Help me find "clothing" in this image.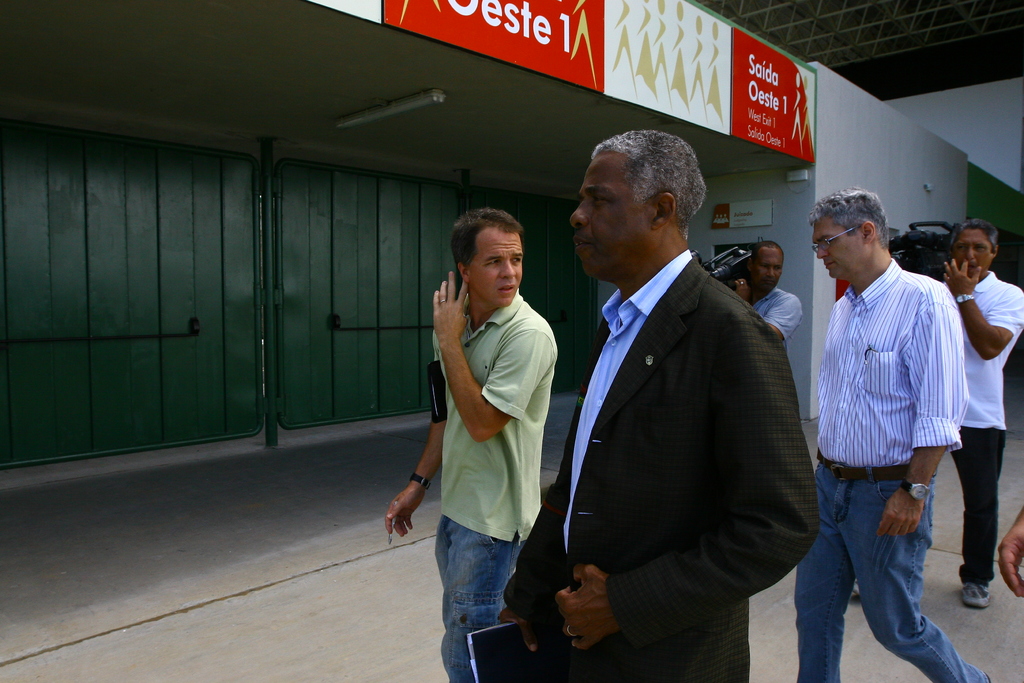
Found it: x1=438, y1=294, x2=563, y2=682.
